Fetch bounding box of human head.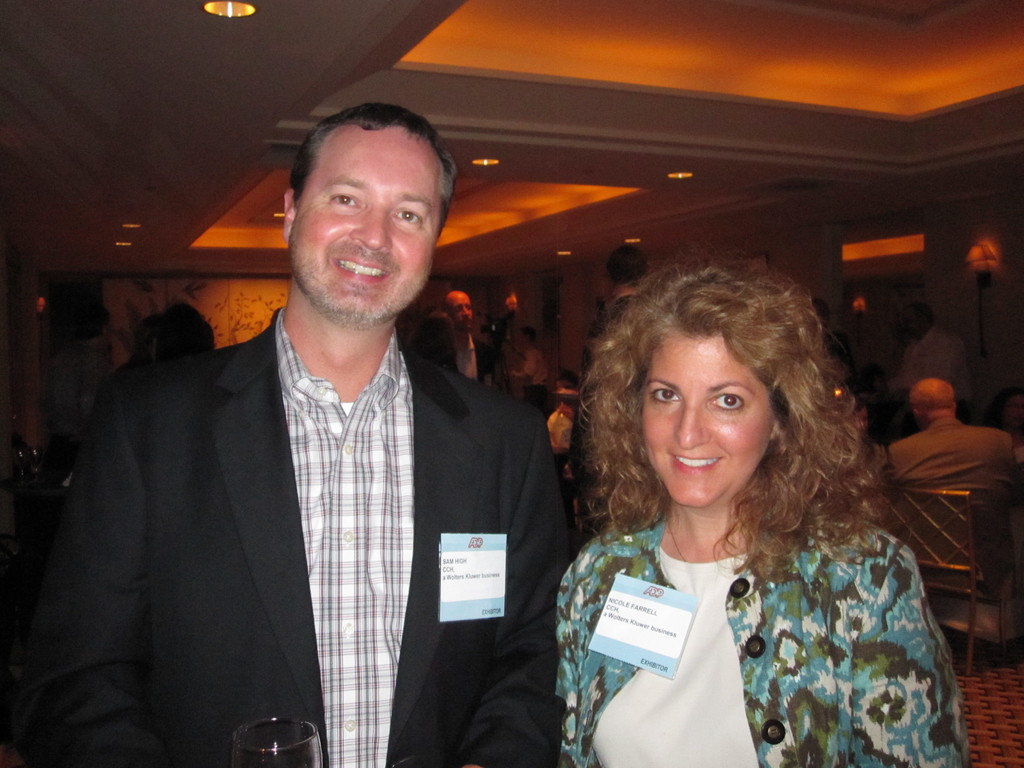
Bbox: bbox=[269, 100, 455, 305].
